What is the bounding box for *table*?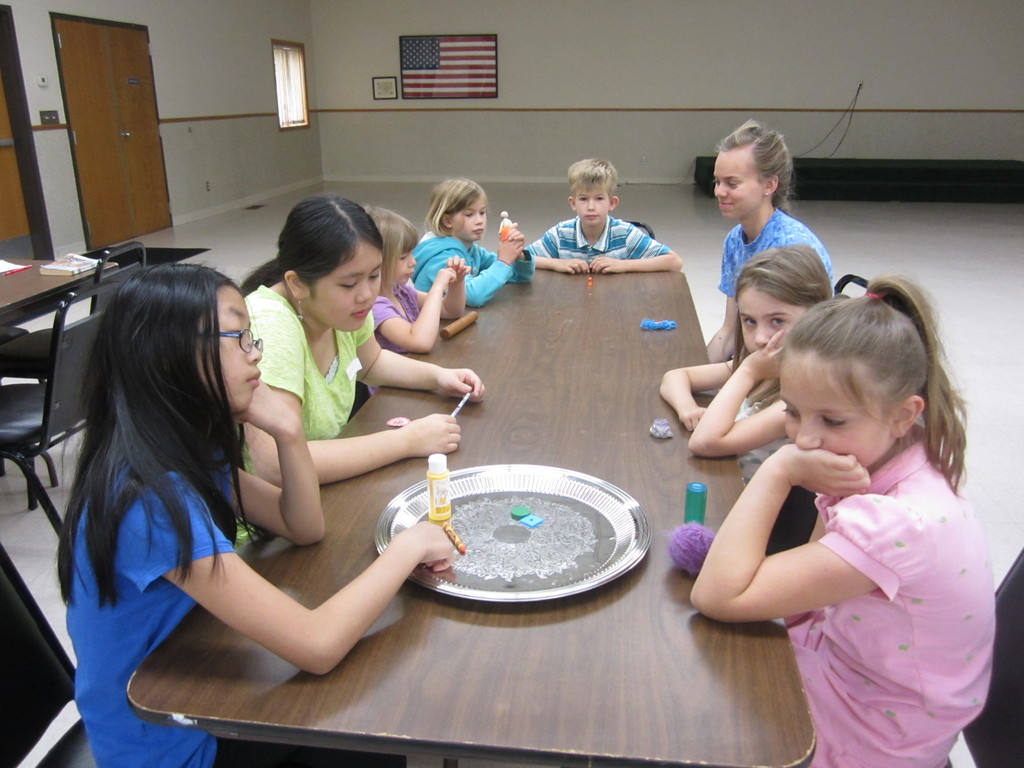
0,250,124,332.
